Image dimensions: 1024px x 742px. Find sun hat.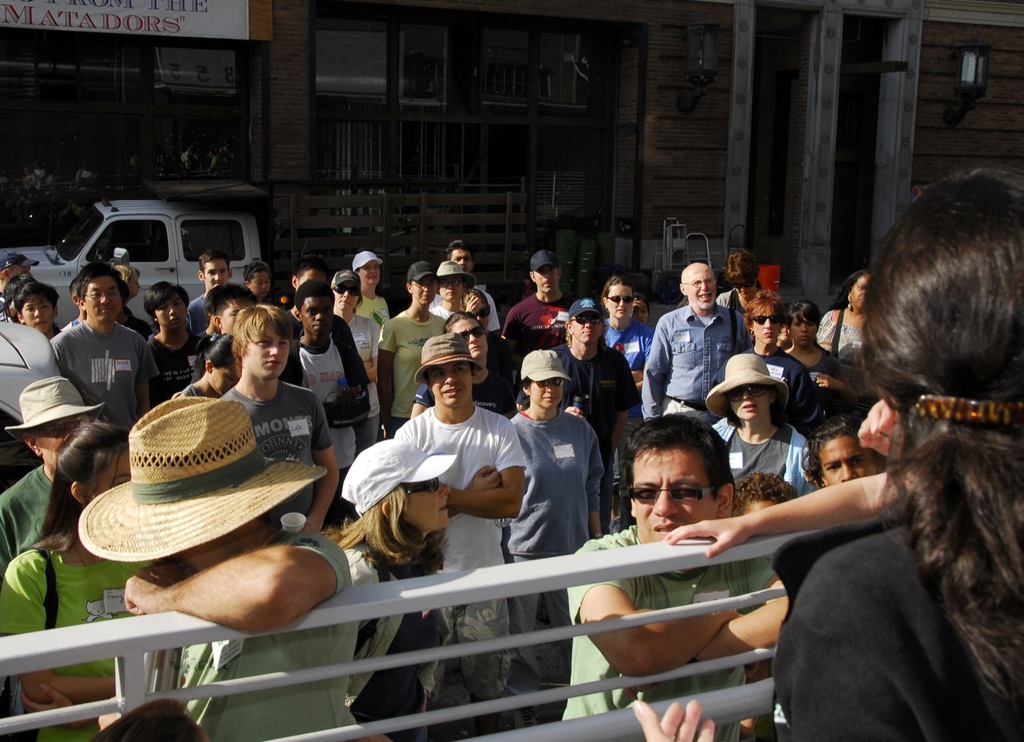
pyautogui.locateOnScreen(705, 351, 797, 427).
